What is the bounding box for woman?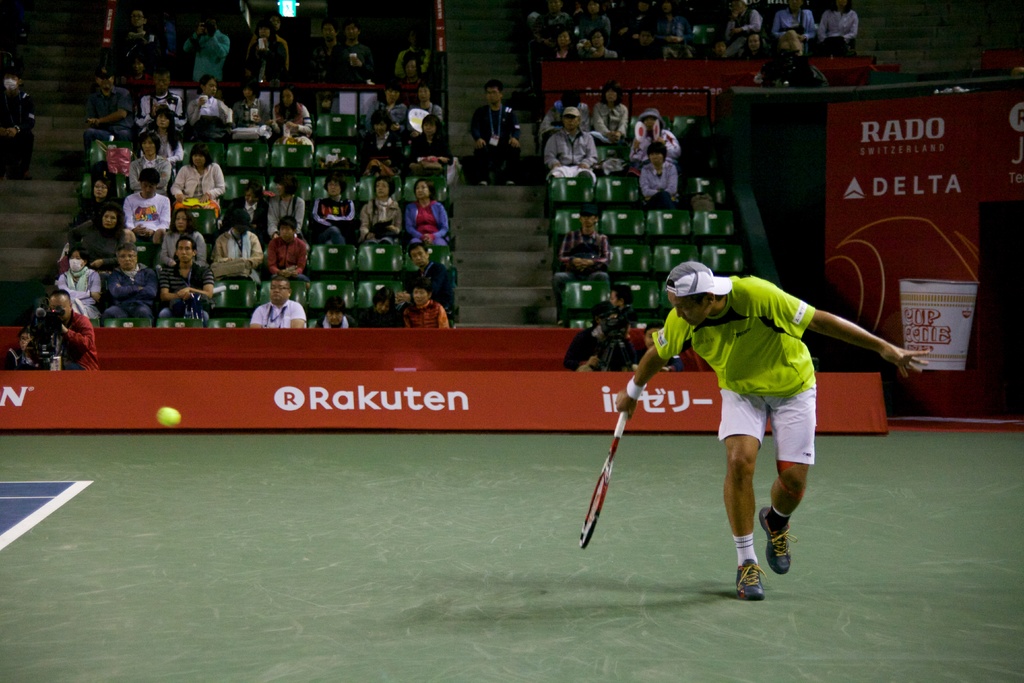
<bbox>772, 0, 815, 36</bbox>.
